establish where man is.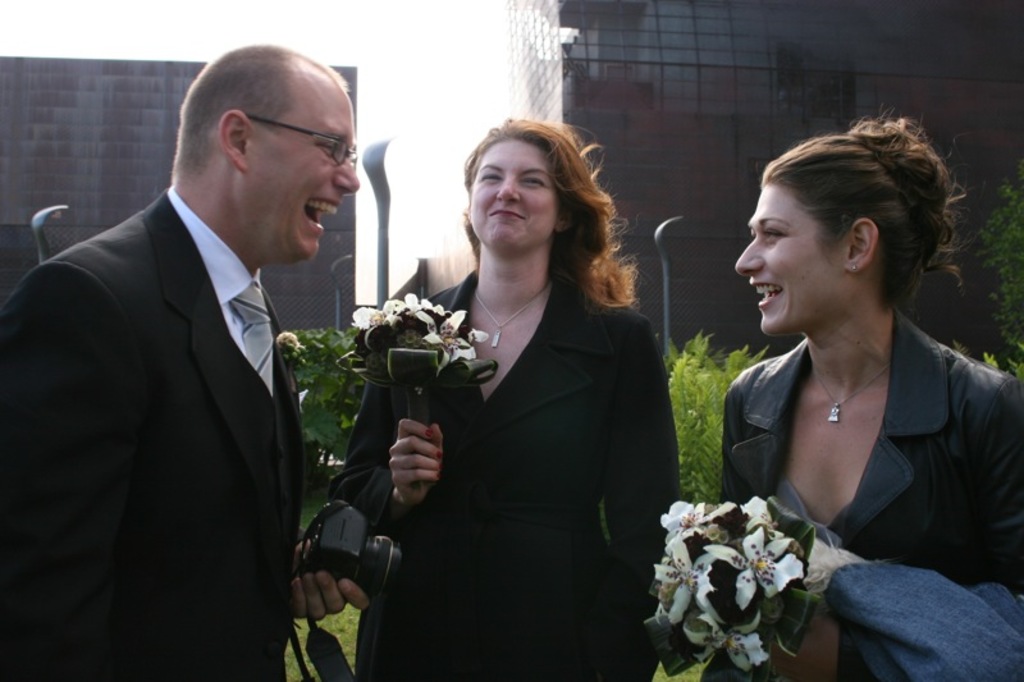
Established at BBox(0, 40, 378, 681).
